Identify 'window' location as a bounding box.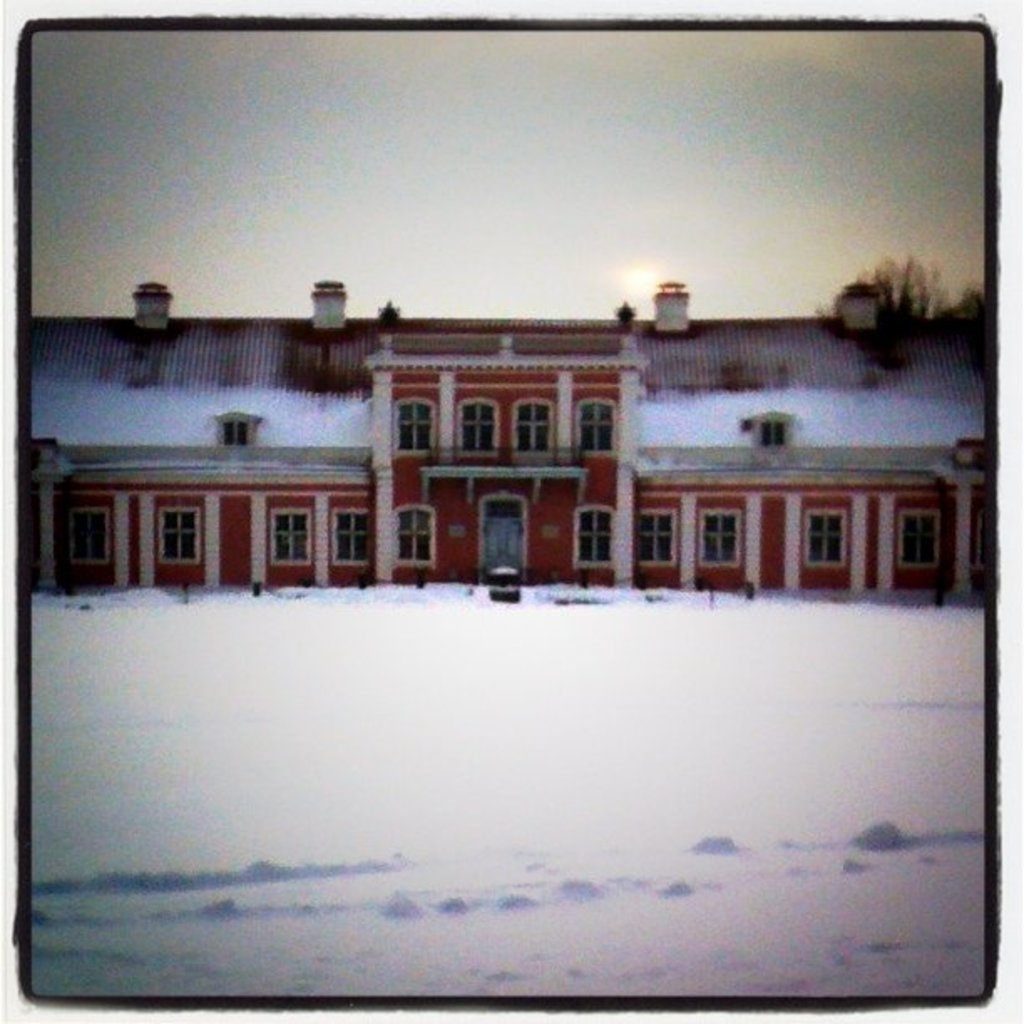
box=[571, 505, 611, 574].
